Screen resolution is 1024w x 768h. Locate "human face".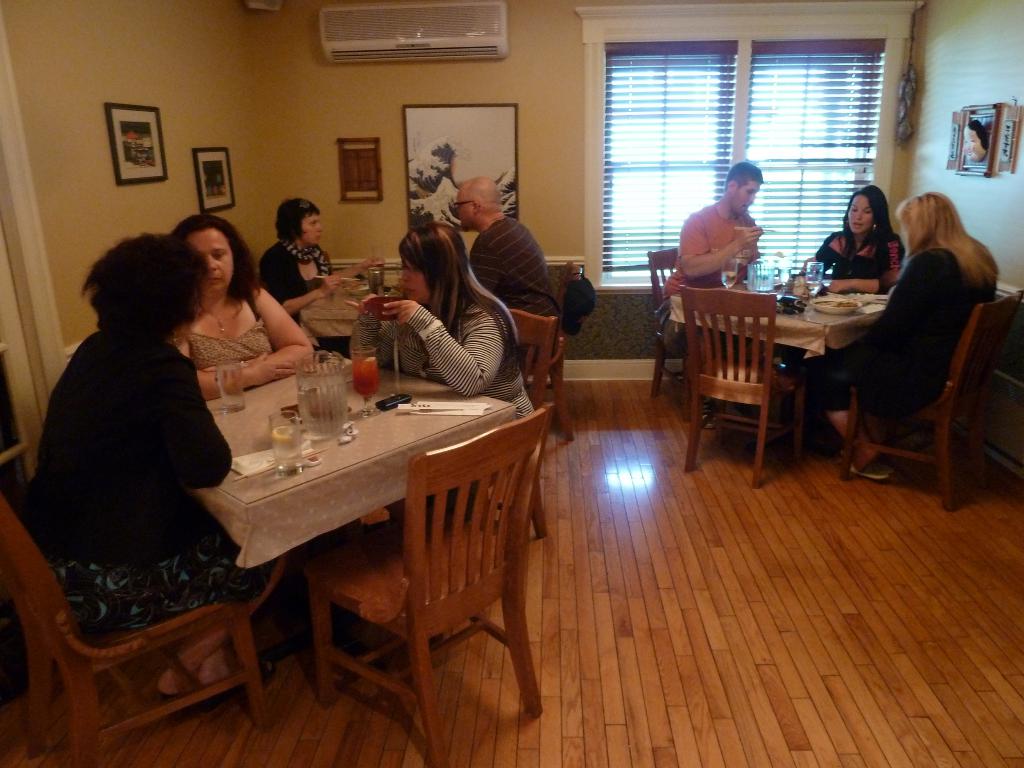
region(294, 211, 323, 248).
